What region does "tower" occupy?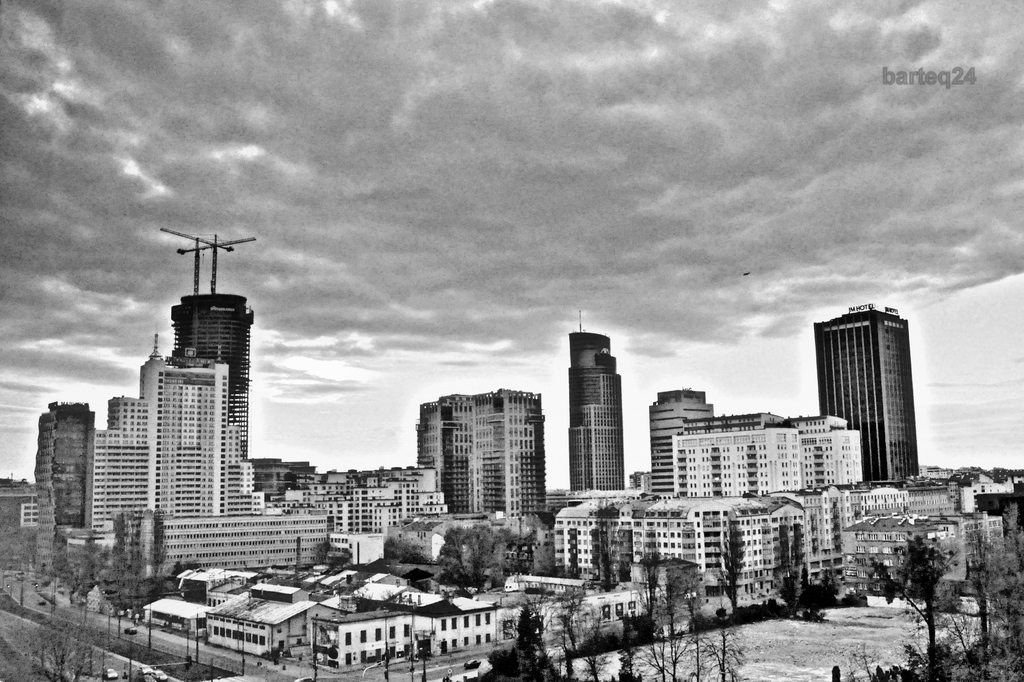
(89,437,139,532).
